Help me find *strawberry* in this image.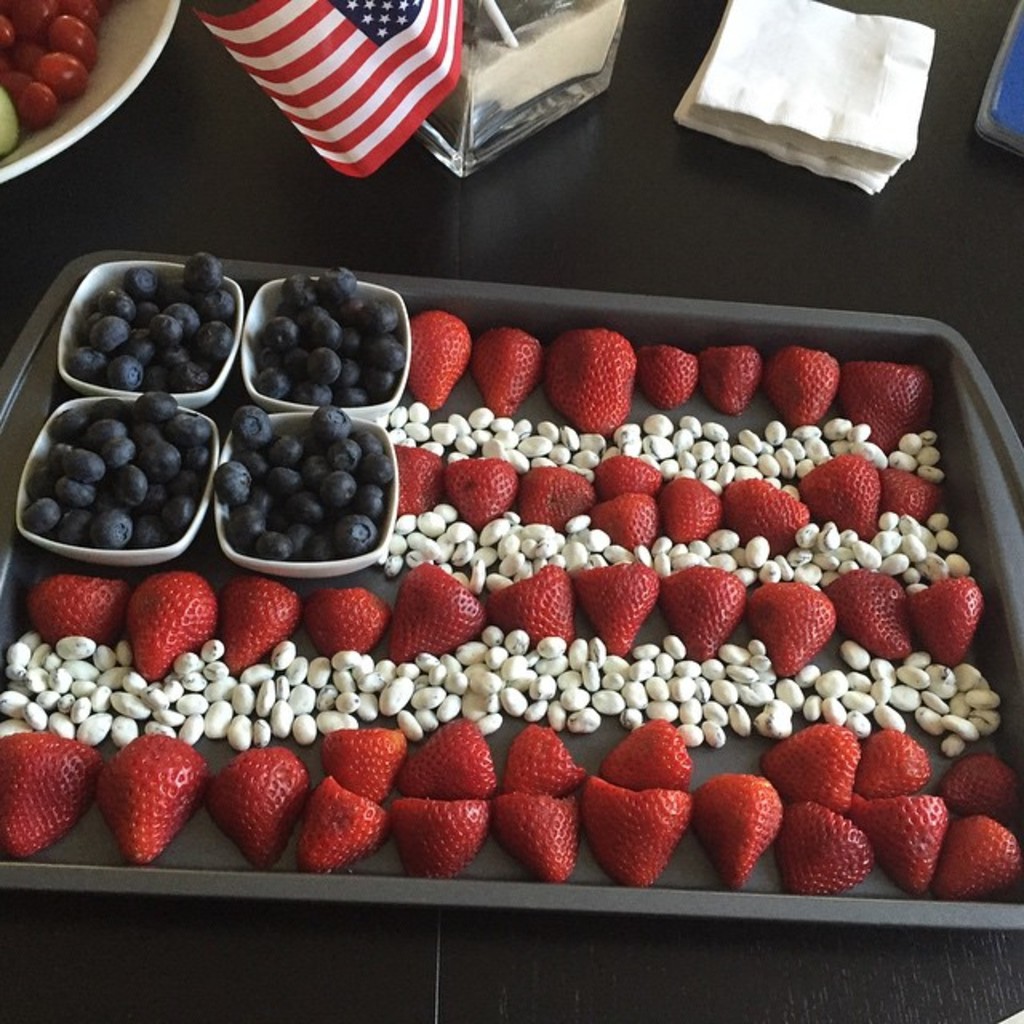
Found it: 882:467:942:526.
